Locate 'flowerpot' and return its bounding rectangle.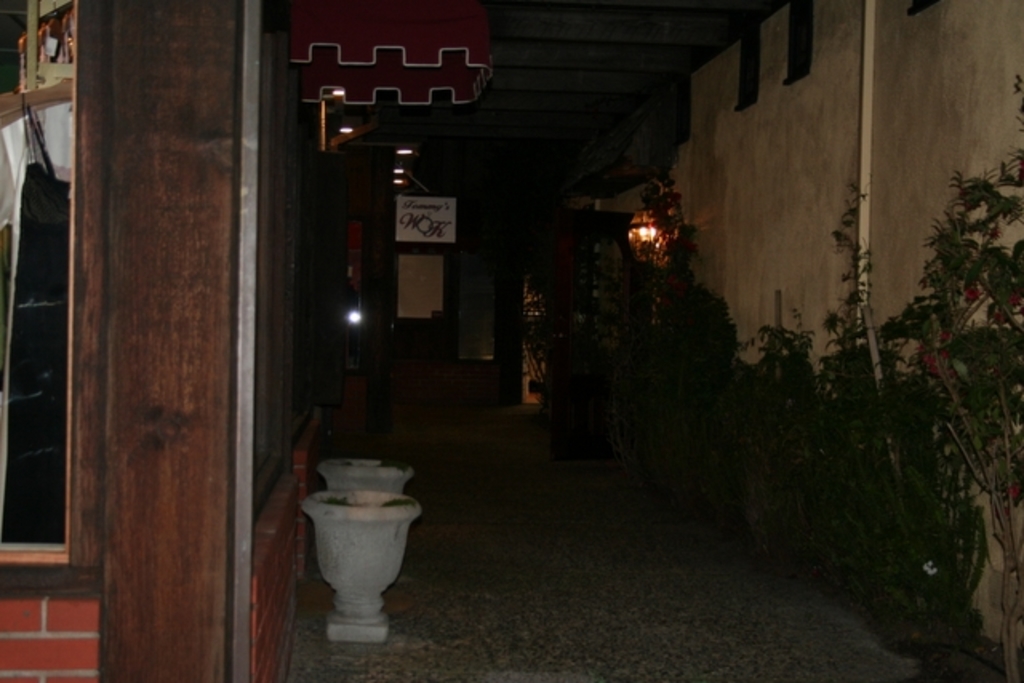
309:459:413:501.
